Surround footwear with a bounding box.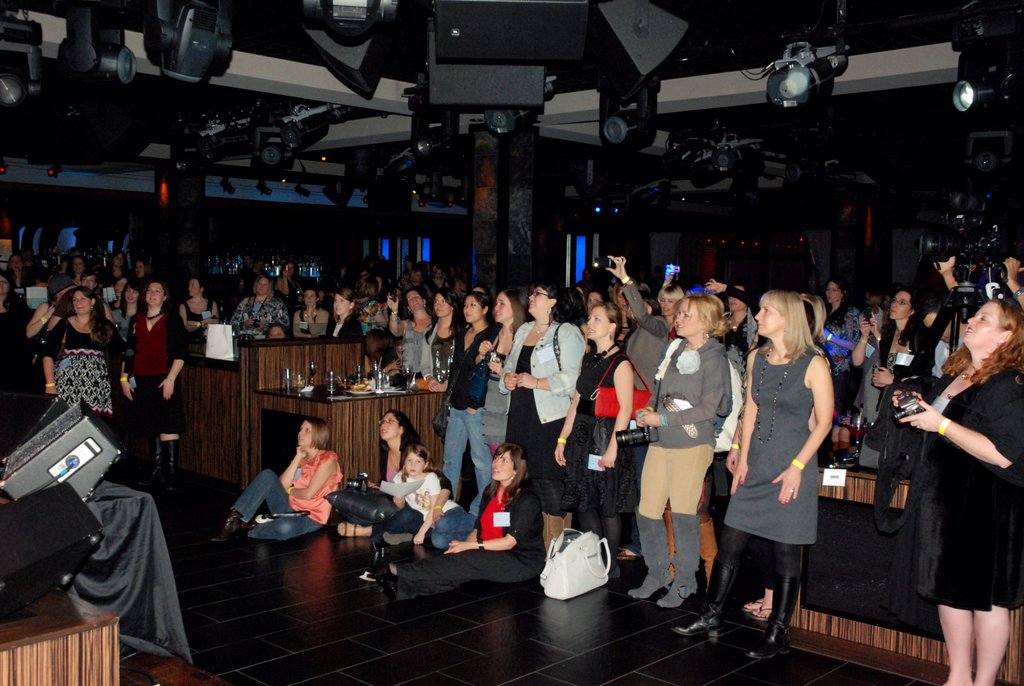
crop(334, 518, 375, 538).
